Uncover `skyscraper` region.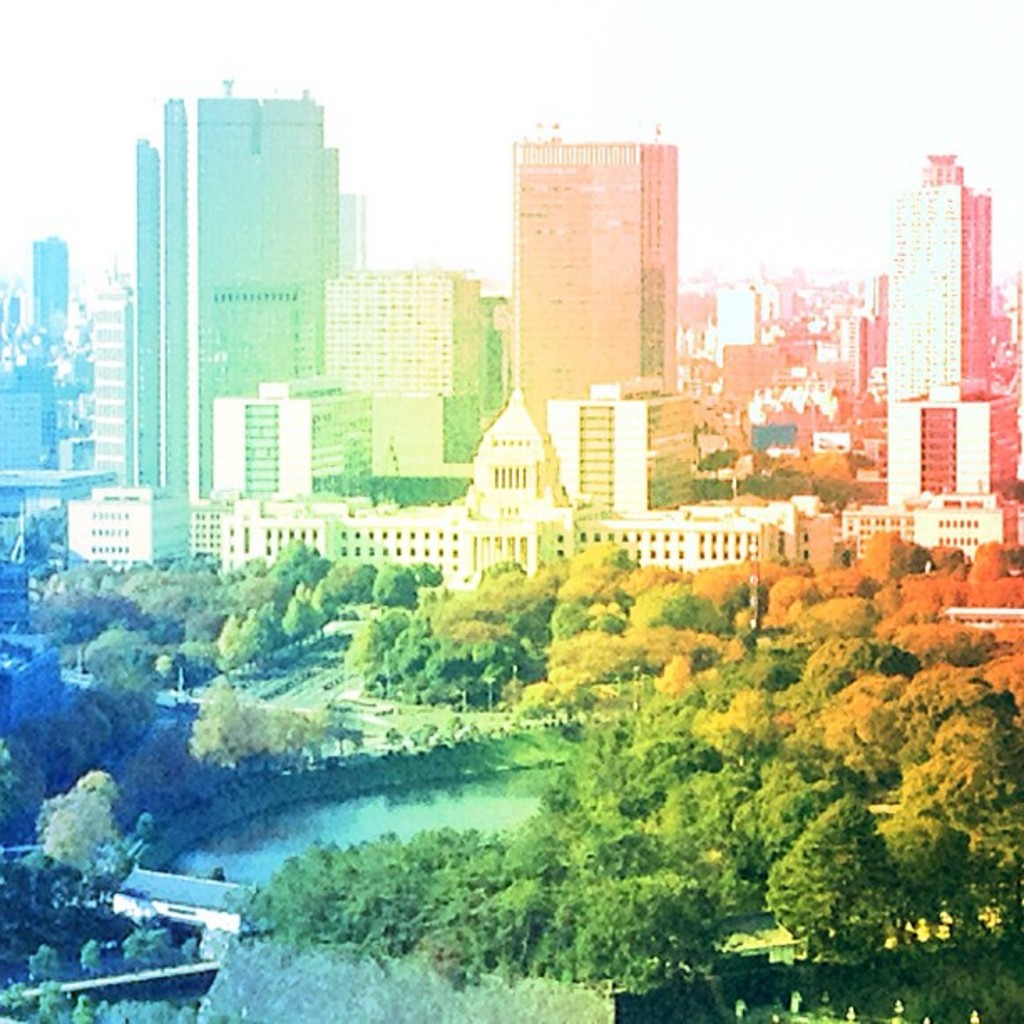
Uncovered: [92, 269, 129, 463].
